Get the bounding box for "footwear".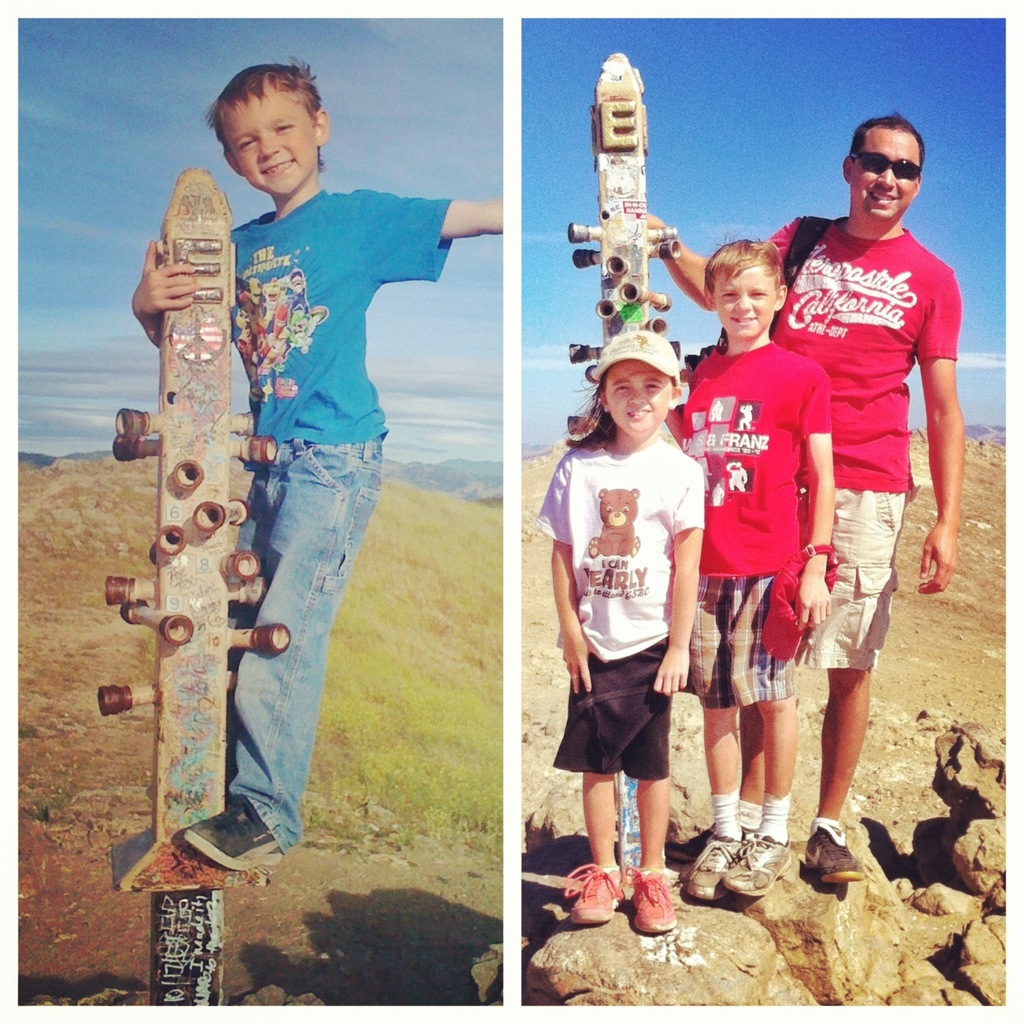
<box>799,819,868,886</box>.
